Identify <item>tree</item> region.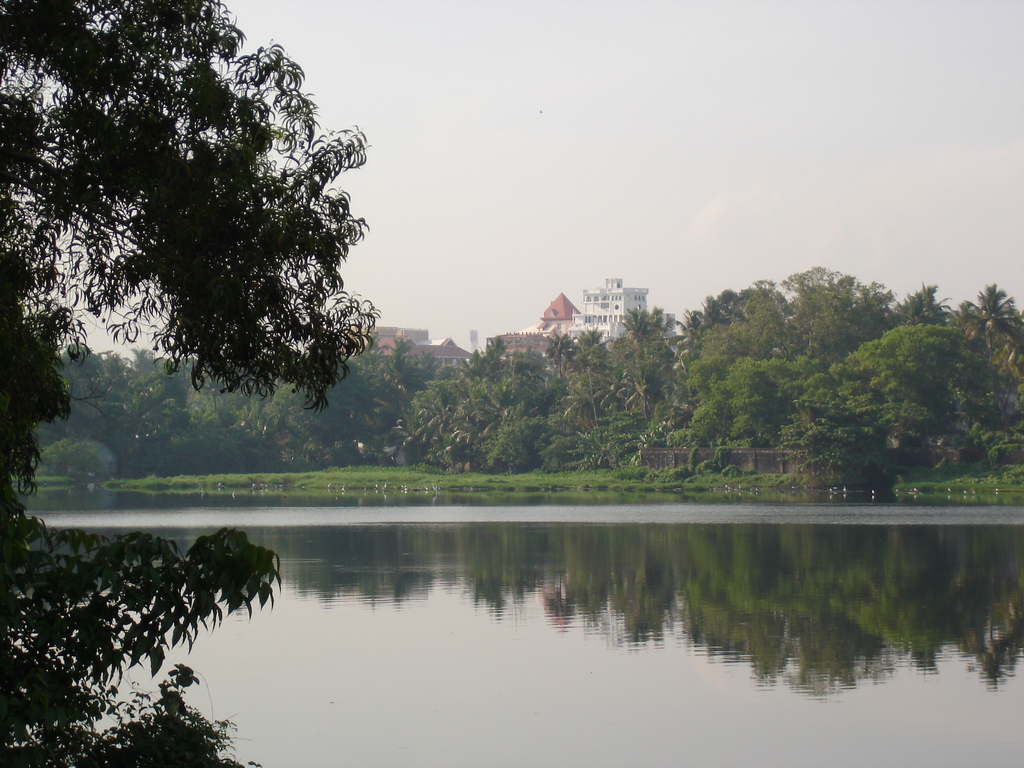
Region: <region>262, 360, 366, 457</region>.
